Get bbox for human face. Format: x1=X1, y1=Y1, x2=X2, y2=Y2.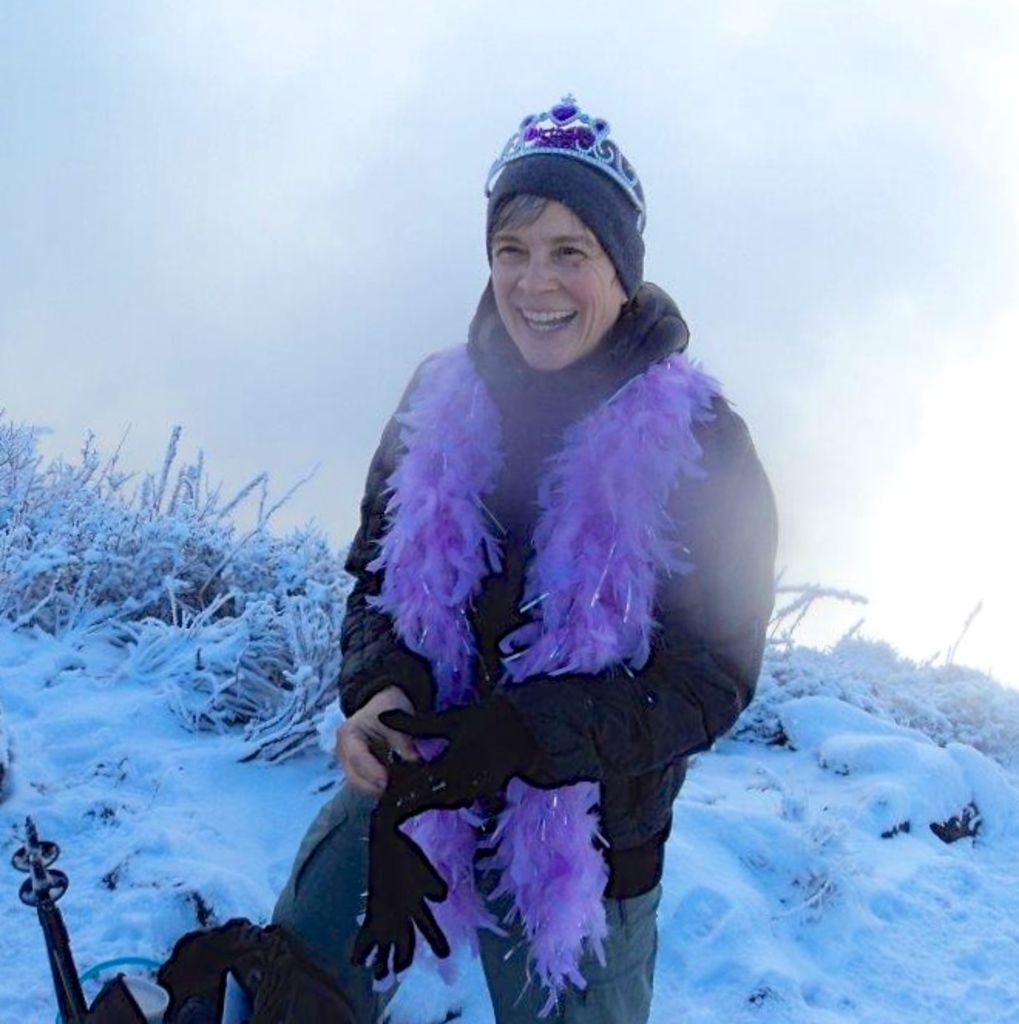
x1=488, y1=192, x2=618, y2=371.
